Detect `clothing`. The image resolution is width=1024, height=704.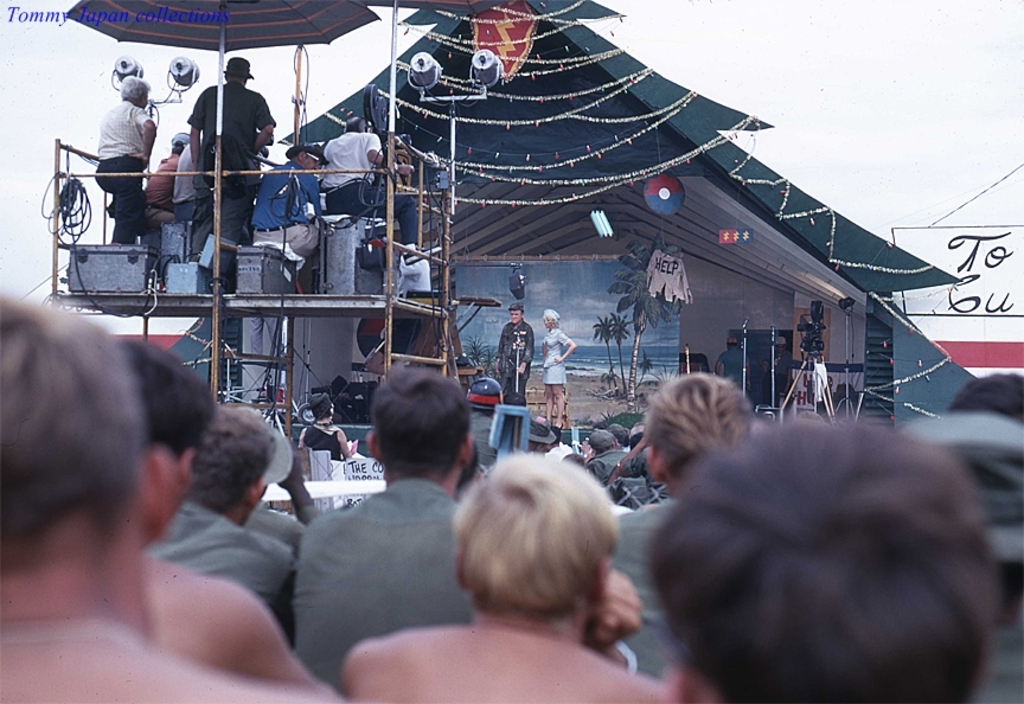
bbox(316, 124, 421, 255).
